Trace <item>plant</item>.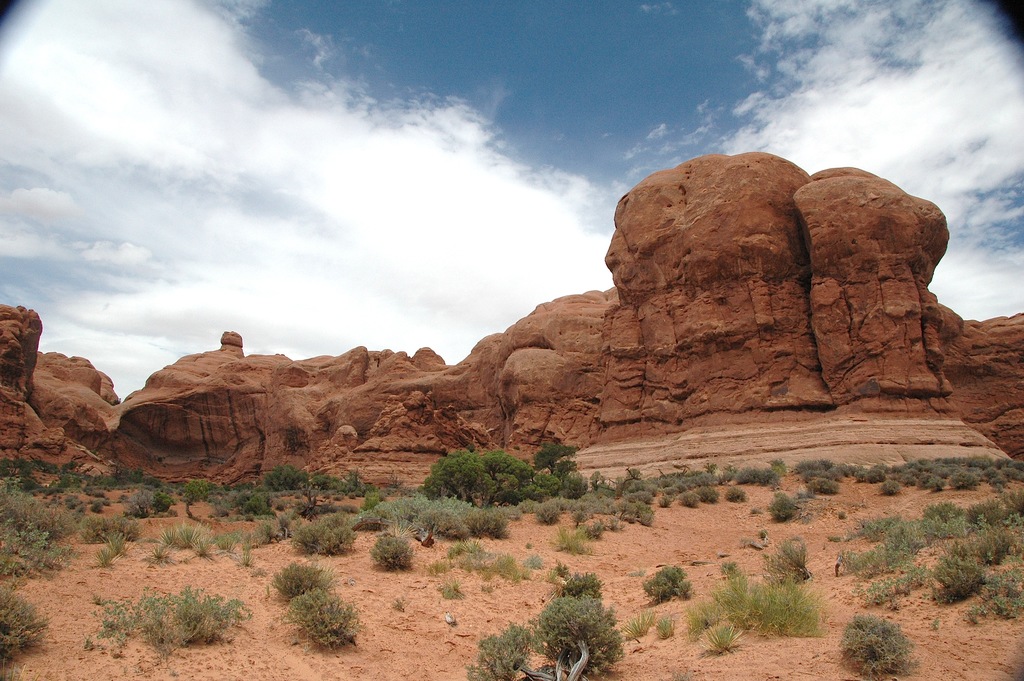
Traced to (x1=355, y1=495, x2=410, y2=527).
